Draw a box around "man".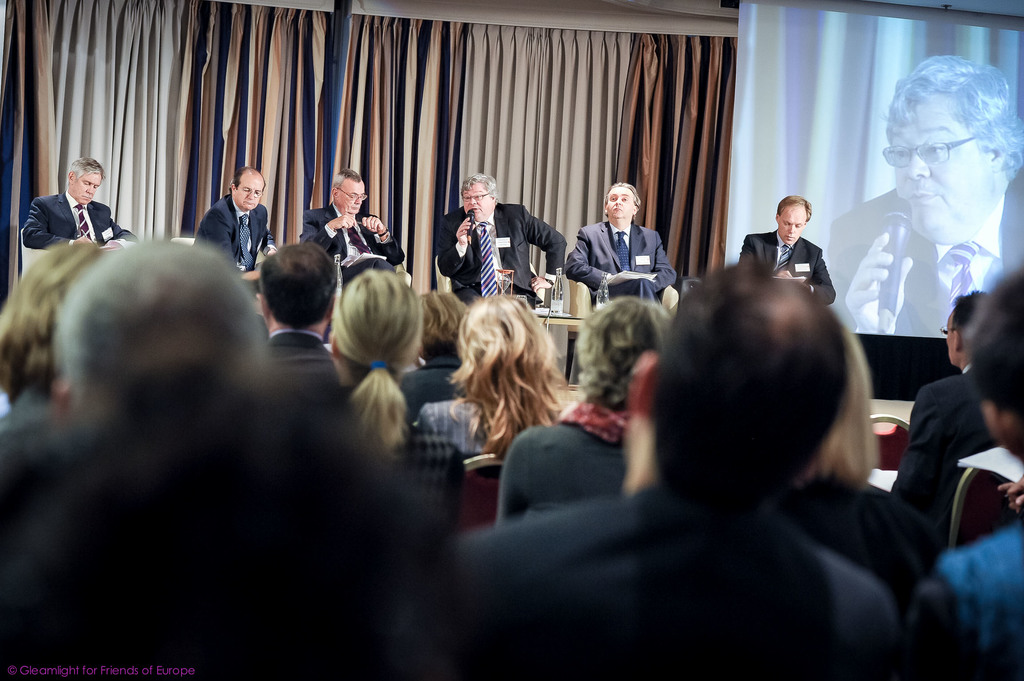
<box>822,56,1023,342</box>.
